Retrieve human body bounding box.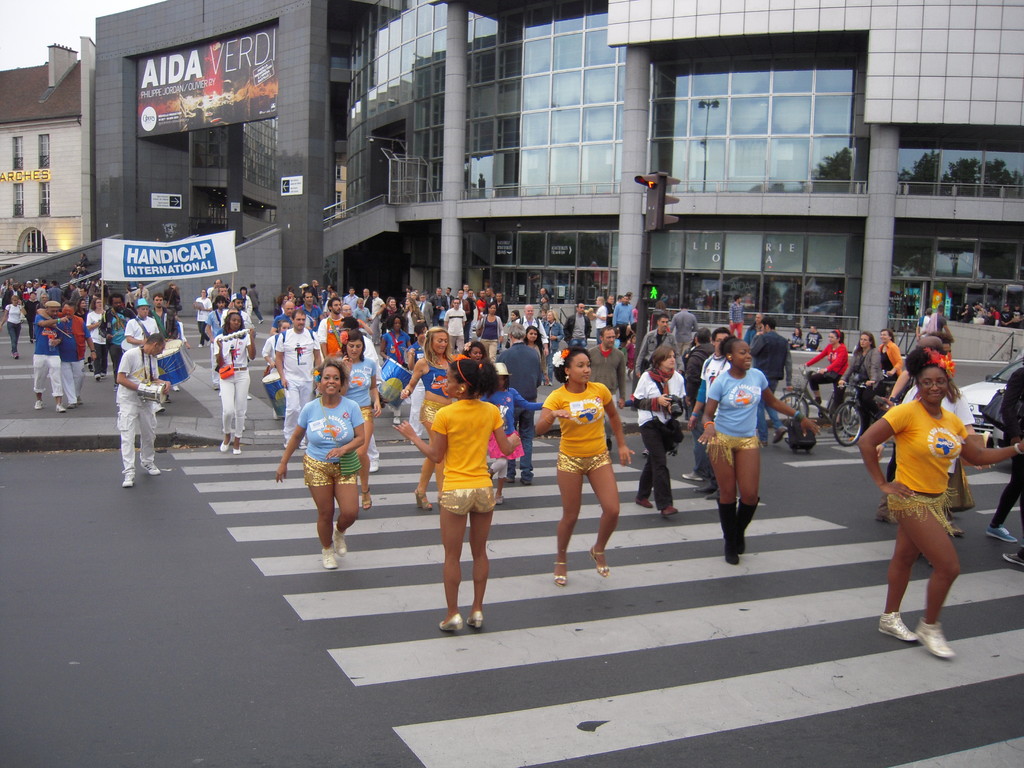
Bounding box: 34/315/66/417.
